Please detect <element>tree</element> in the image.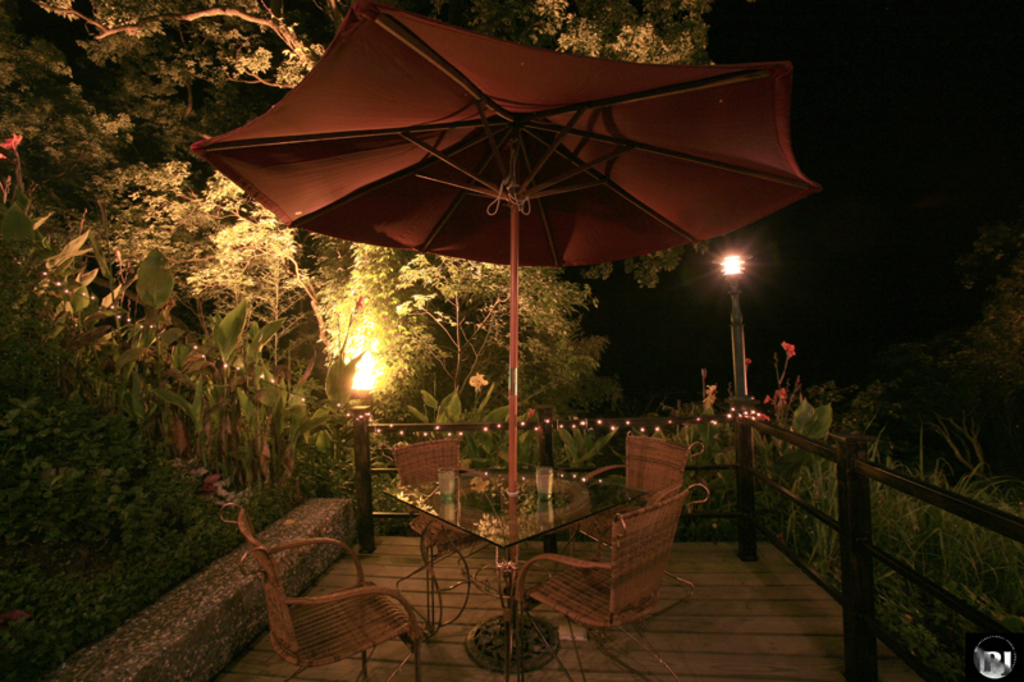
0:0:705:398.
